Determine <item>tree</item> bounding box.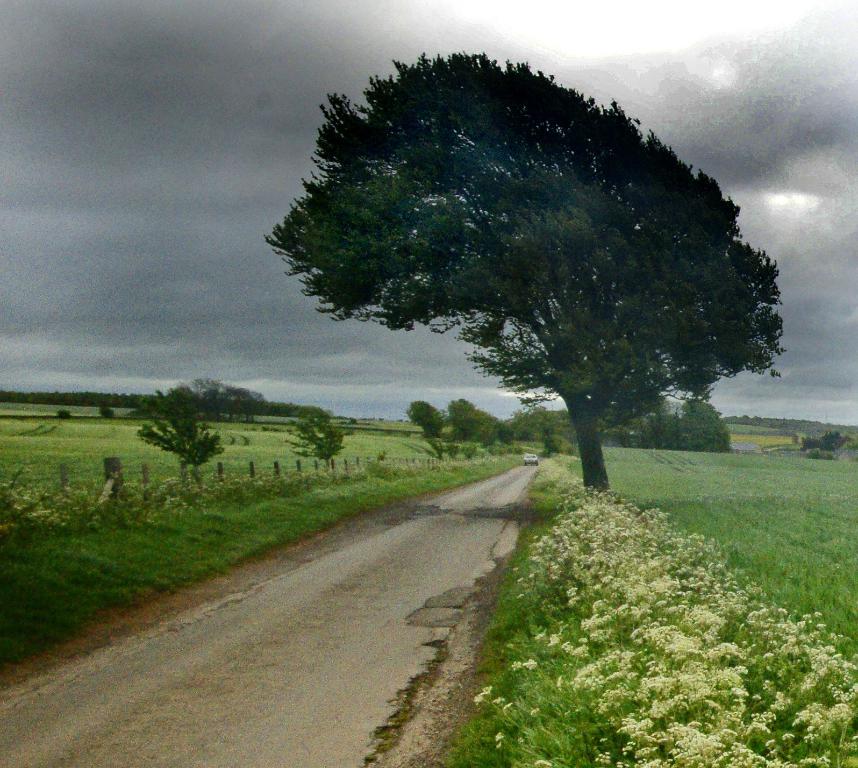
Determined: {"x1": 280, "y1": 416, "x2": 361, "y2": 463}.
